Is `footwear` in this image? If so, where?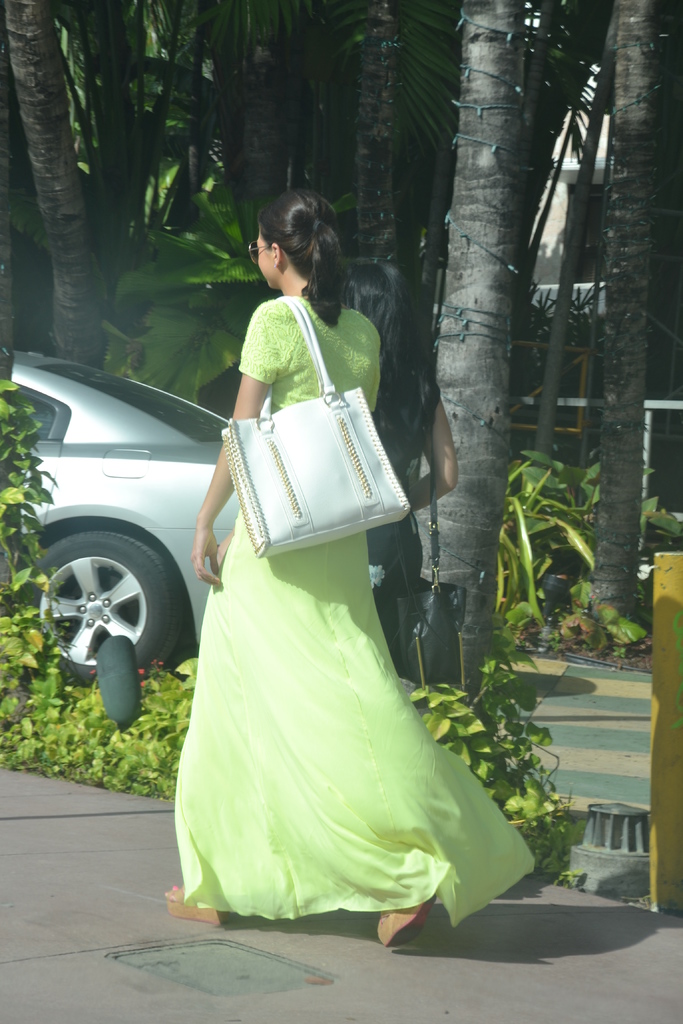
Yes, at (165,881,227,932).
